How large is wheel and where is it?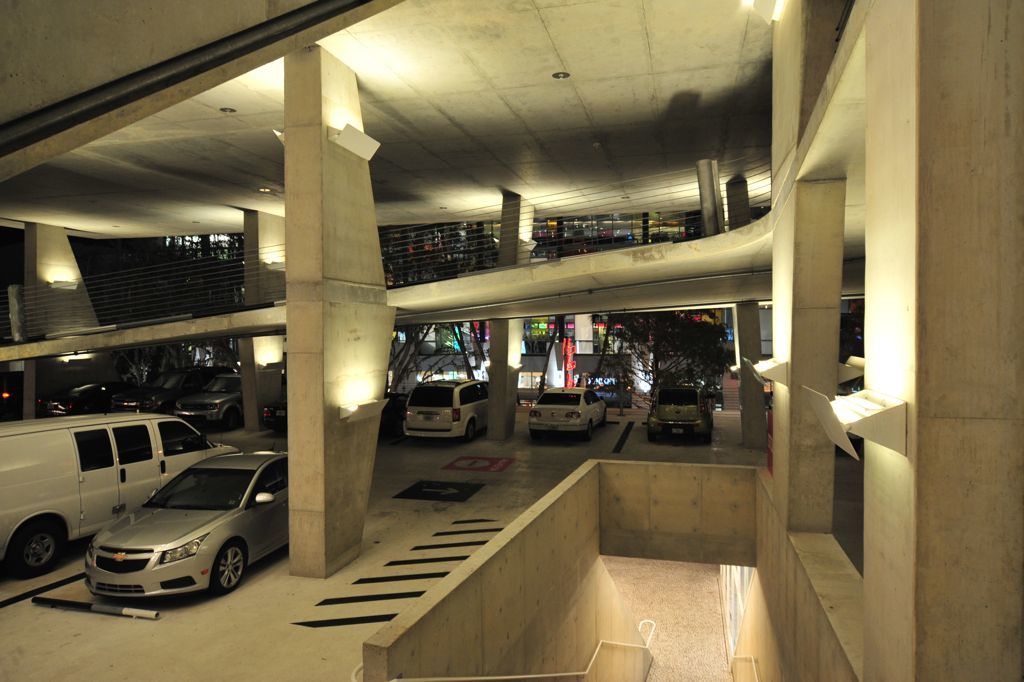
Bounding box: rect(211, 539, 245, 591).
